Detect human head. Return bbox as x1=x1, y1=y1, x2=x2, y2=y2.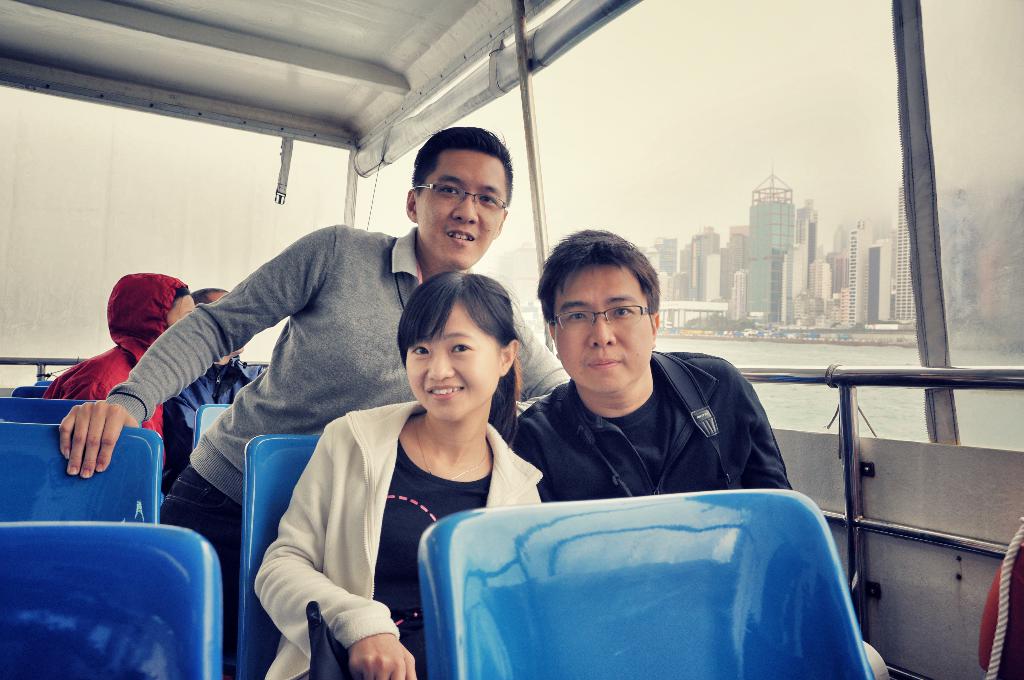
x1=385, y1=269, x2=527, y2=431.
